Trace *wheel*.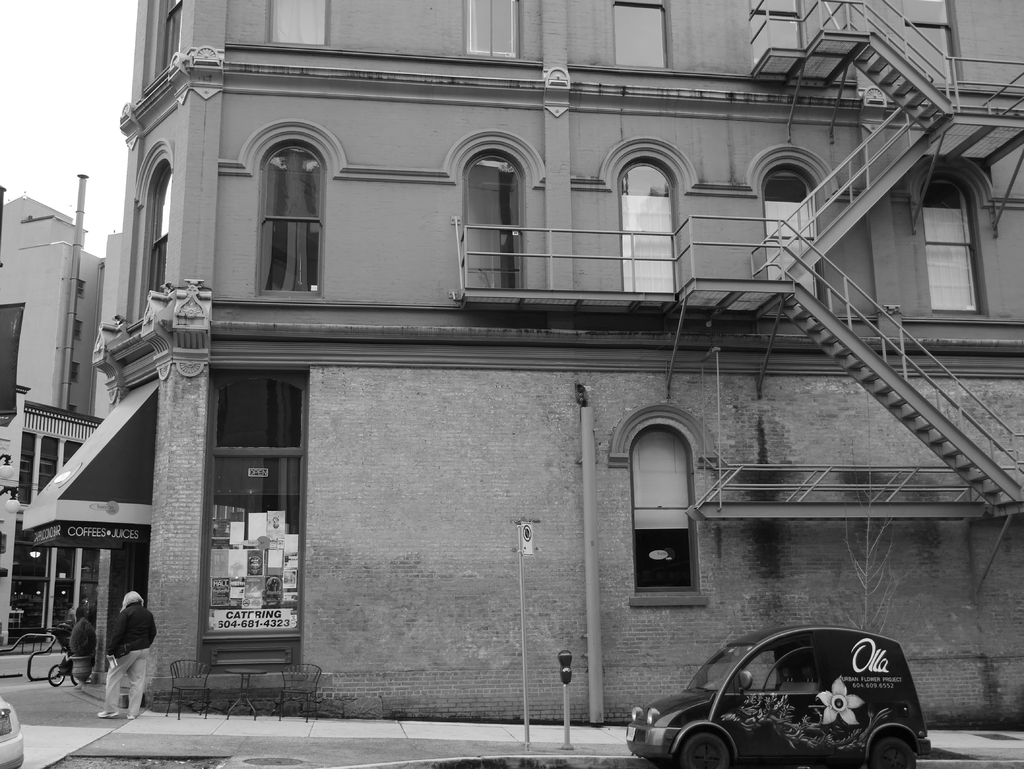
Traced to <box>874,726,914,768</box>.
